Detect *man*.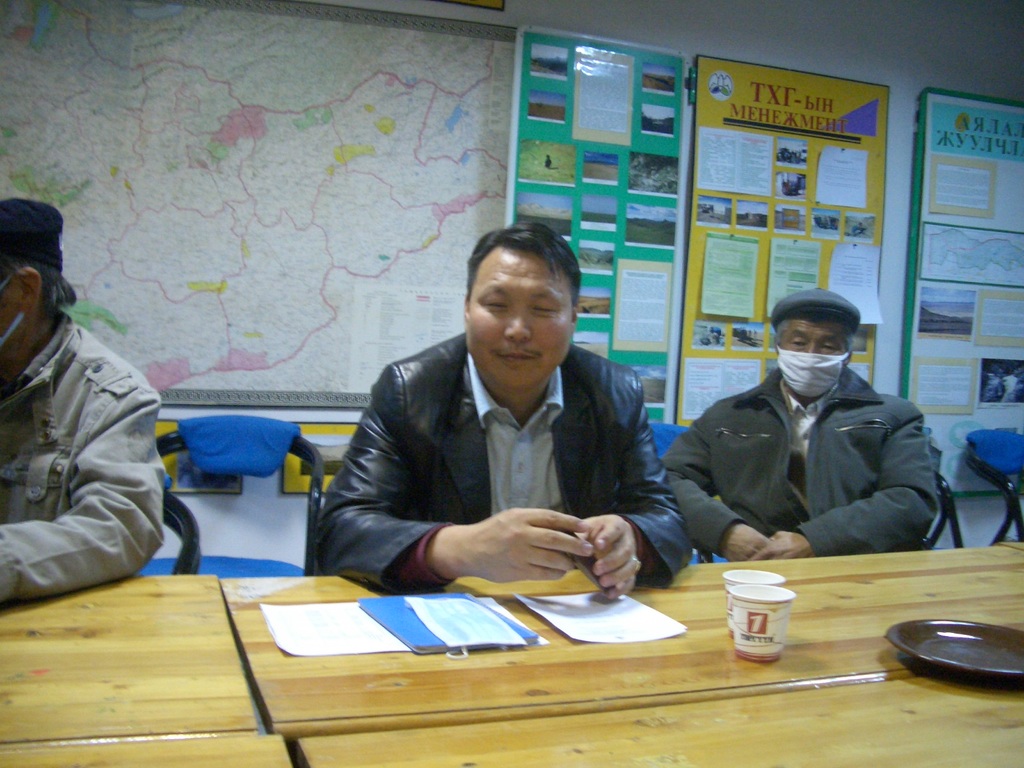
Detected at 0:193:174:602.
